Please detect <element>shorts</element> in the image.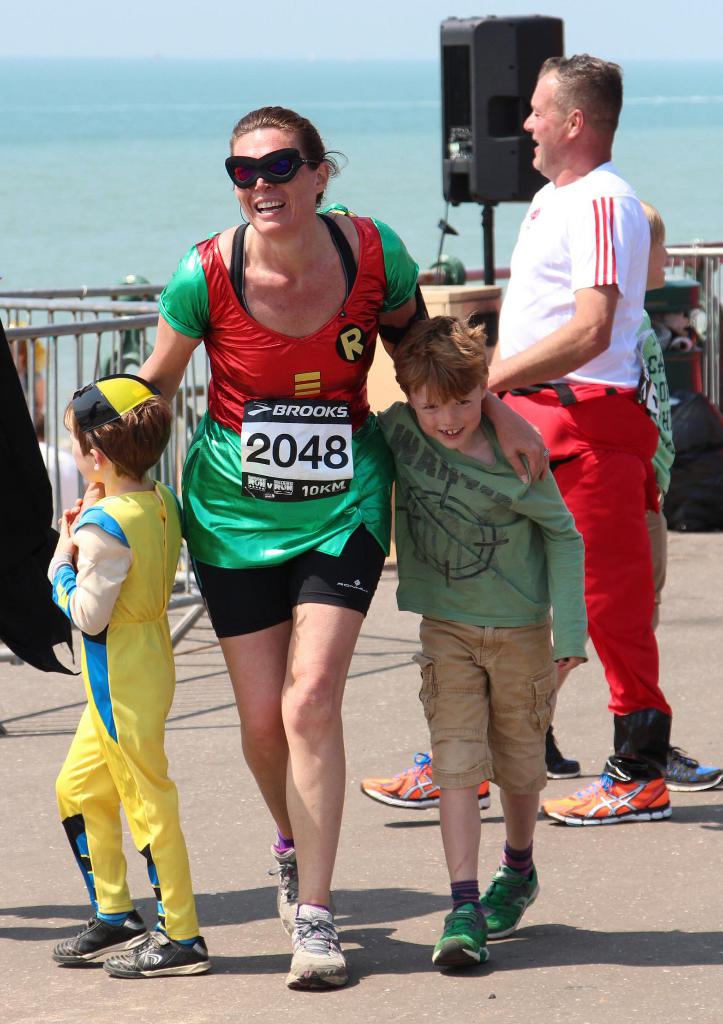
l=185, t=497, r=385, b=609.
